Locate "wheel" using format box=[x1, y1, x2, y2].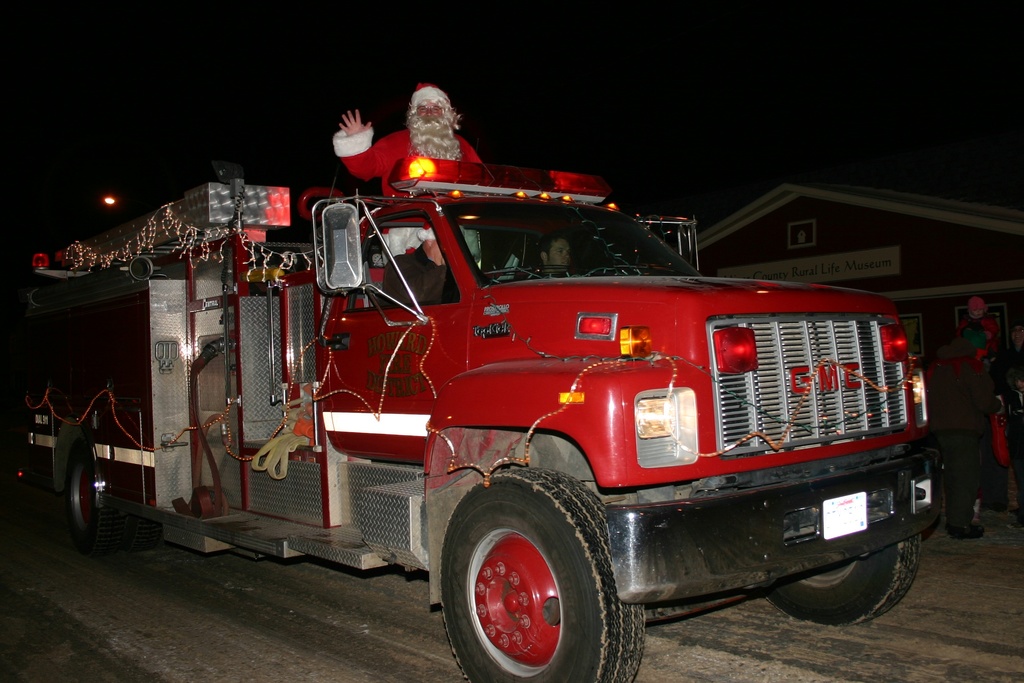
box=[61, 435, 119, 551].
